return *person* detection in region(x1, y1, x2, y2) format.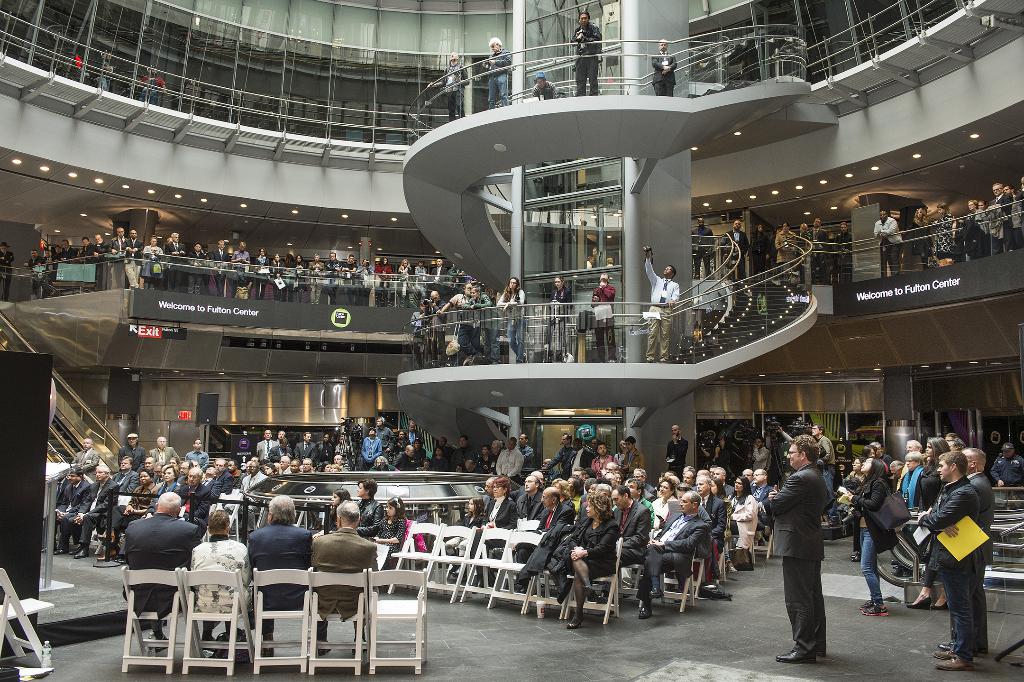
region(861, 448, 873, 469).
